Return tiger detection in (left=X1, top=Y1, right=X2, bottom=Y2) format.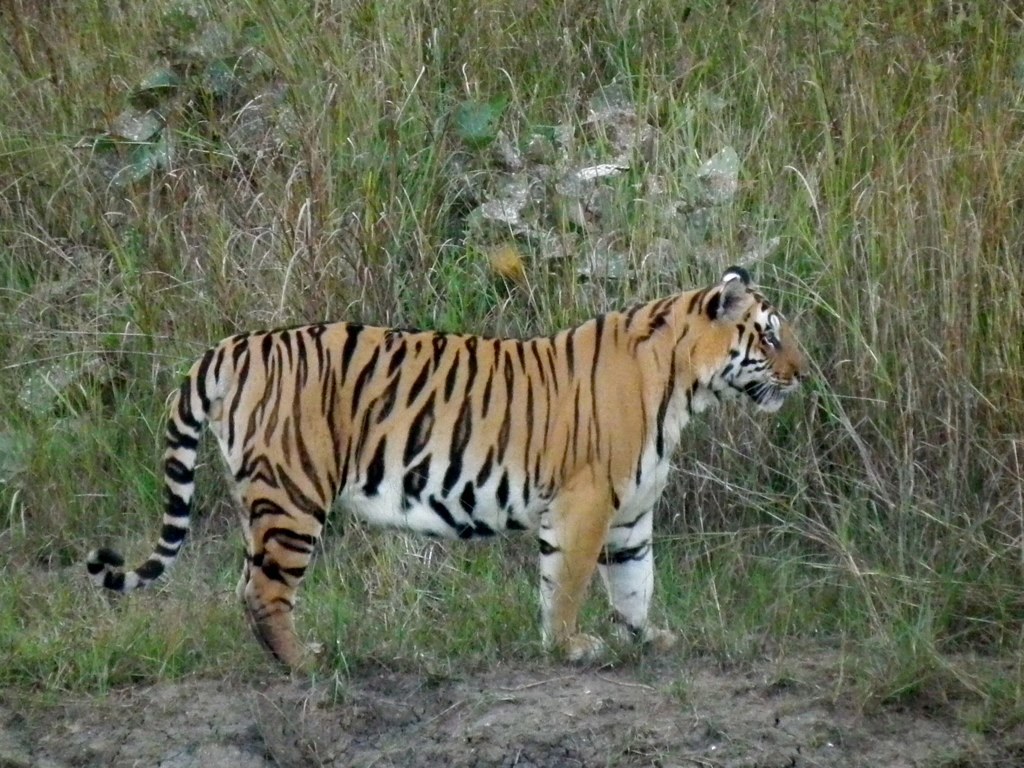
(left=84, top=270, right=805, bottom=664).
